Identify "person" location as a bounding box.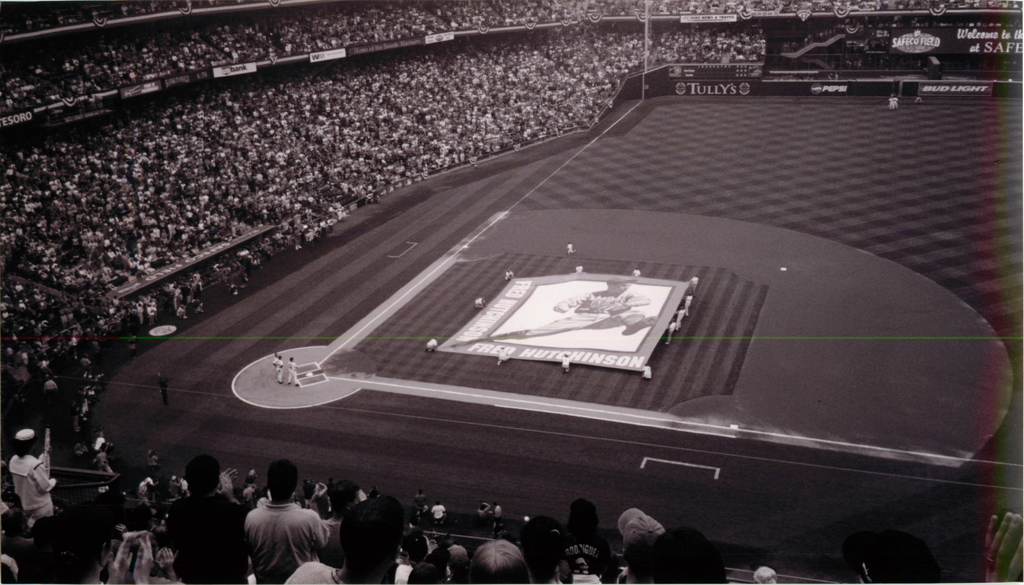
[468,292,488,309].
